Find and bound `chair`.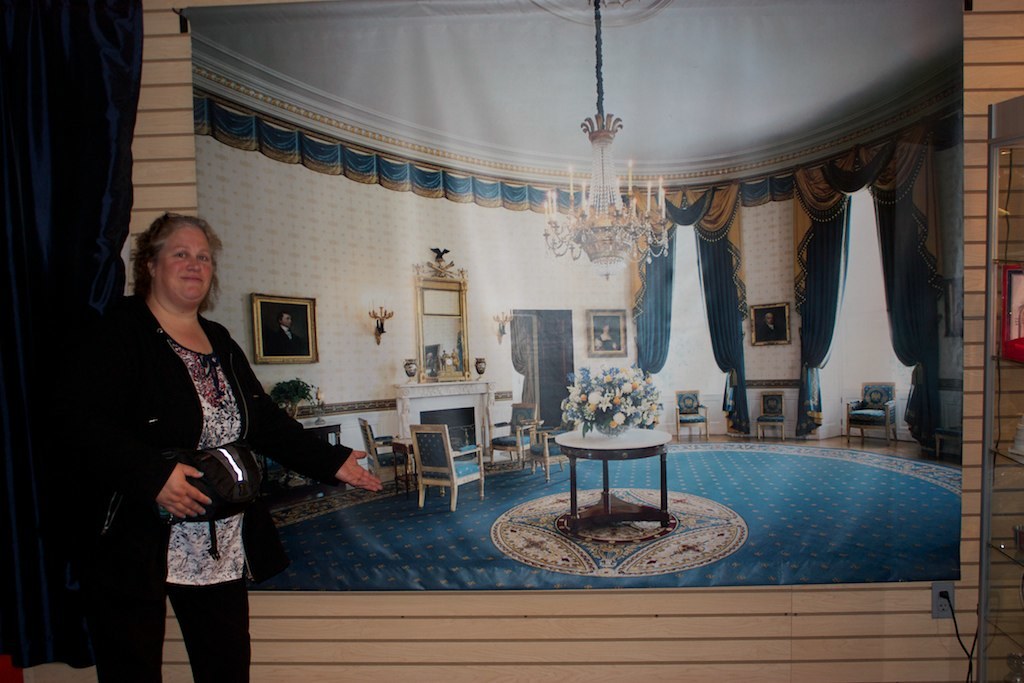
Bound: locate(493, 399, 543, 469).
